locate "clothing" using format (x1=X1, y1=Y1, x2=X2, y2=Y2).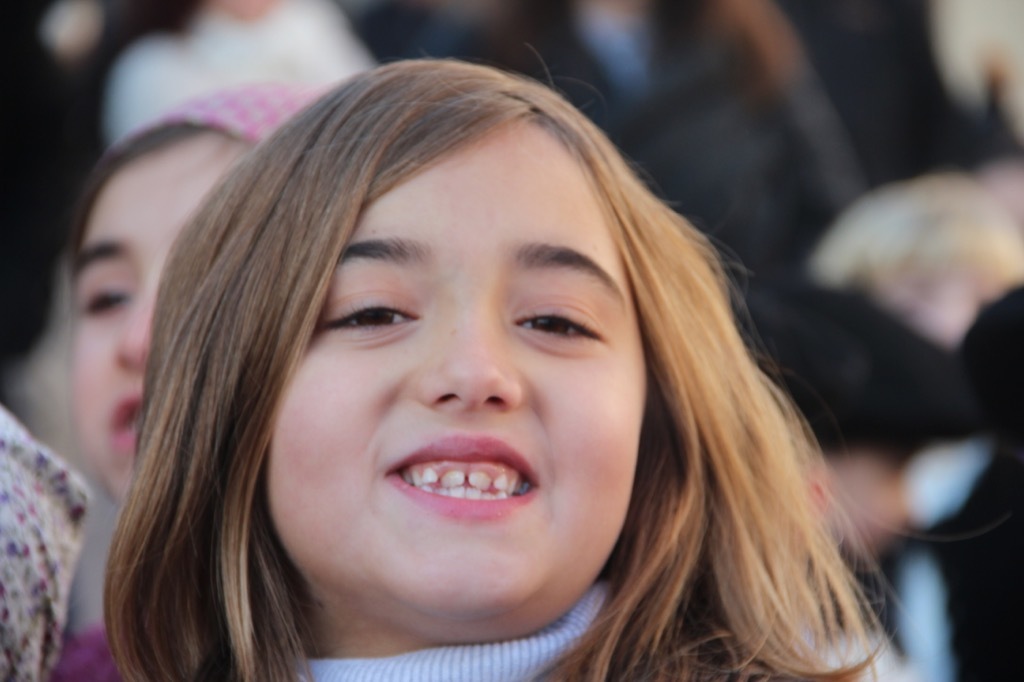
(x1=47, y1=626, x2=117, y2=681).
